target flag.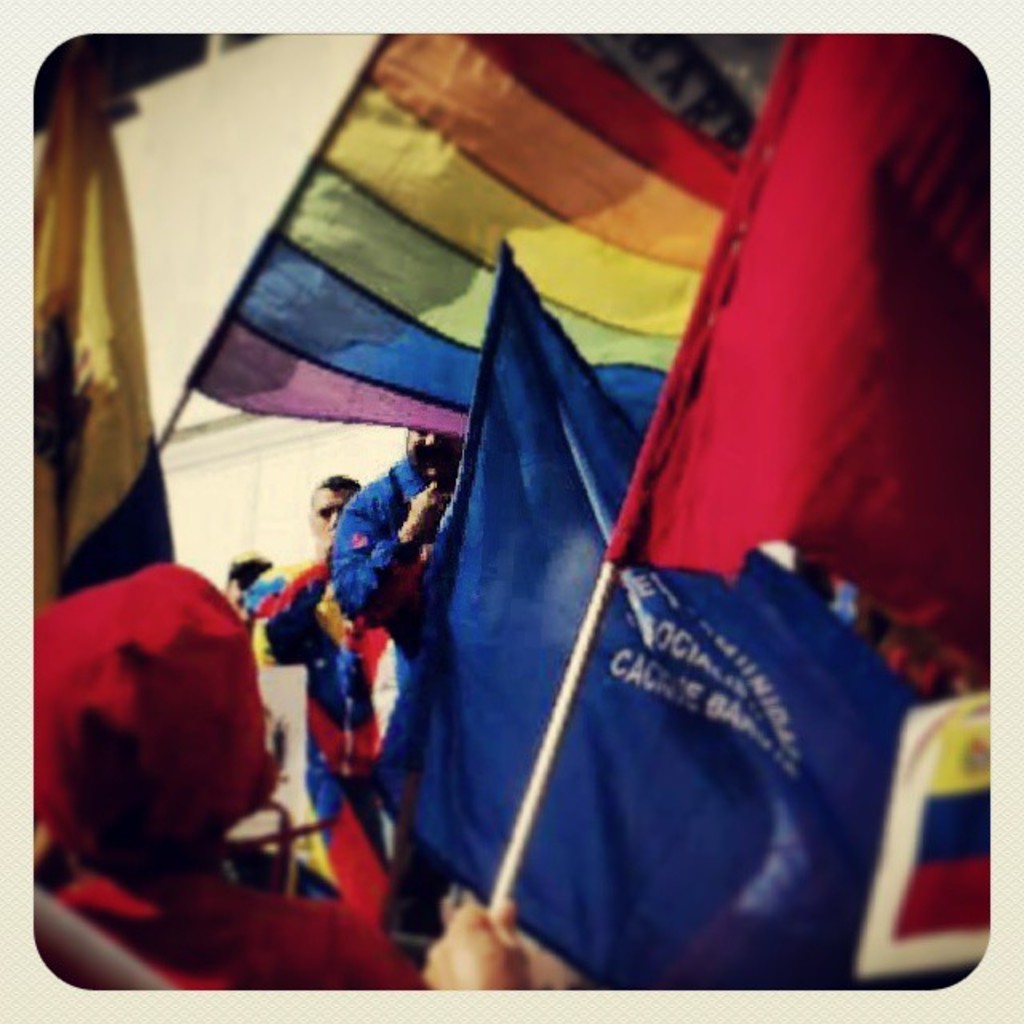
Target region: detection(178, 40, 829, 462).
